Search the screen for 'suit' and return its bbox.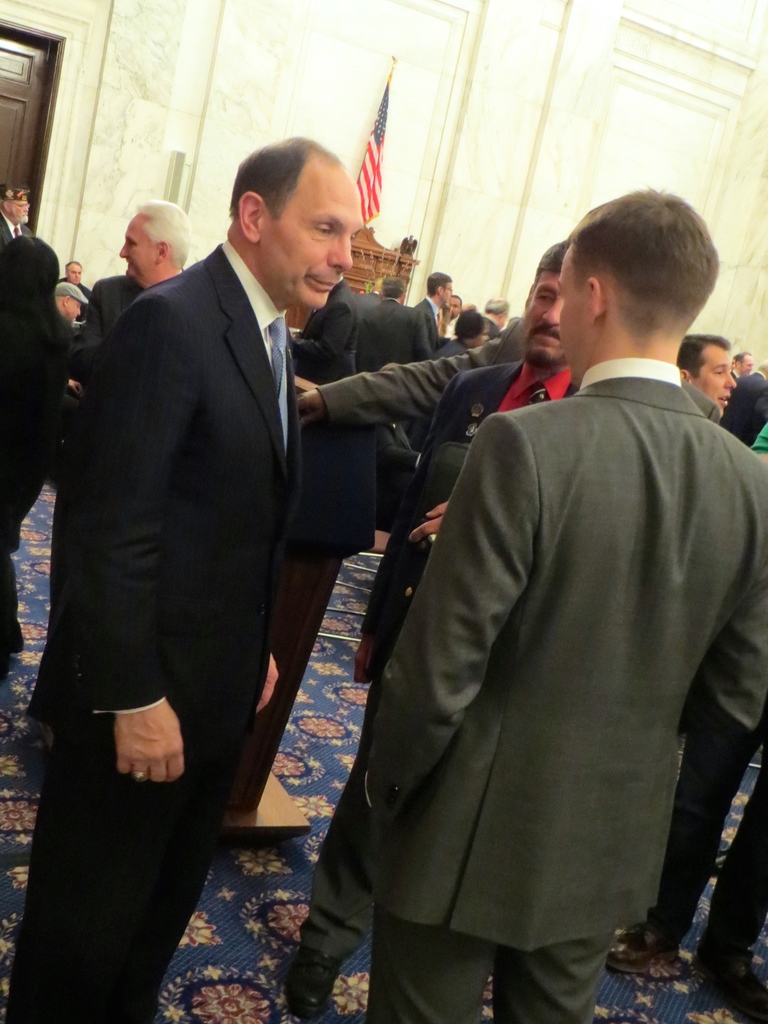
Found: 419,295,440,335.
